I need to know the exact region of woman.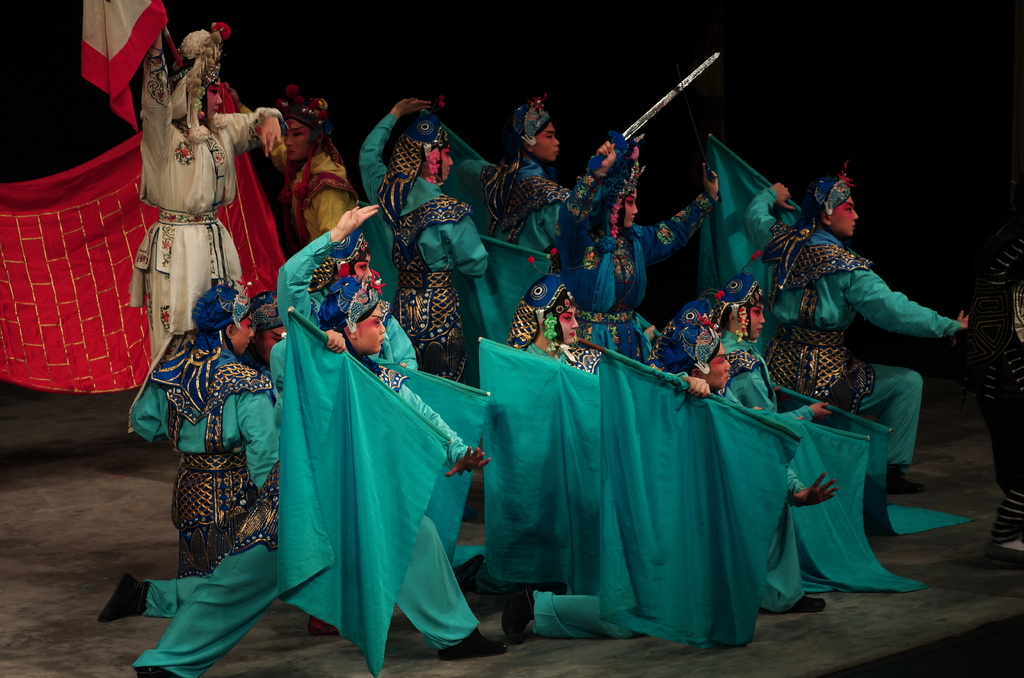
Region: locate(732, 162, 976, 502).
